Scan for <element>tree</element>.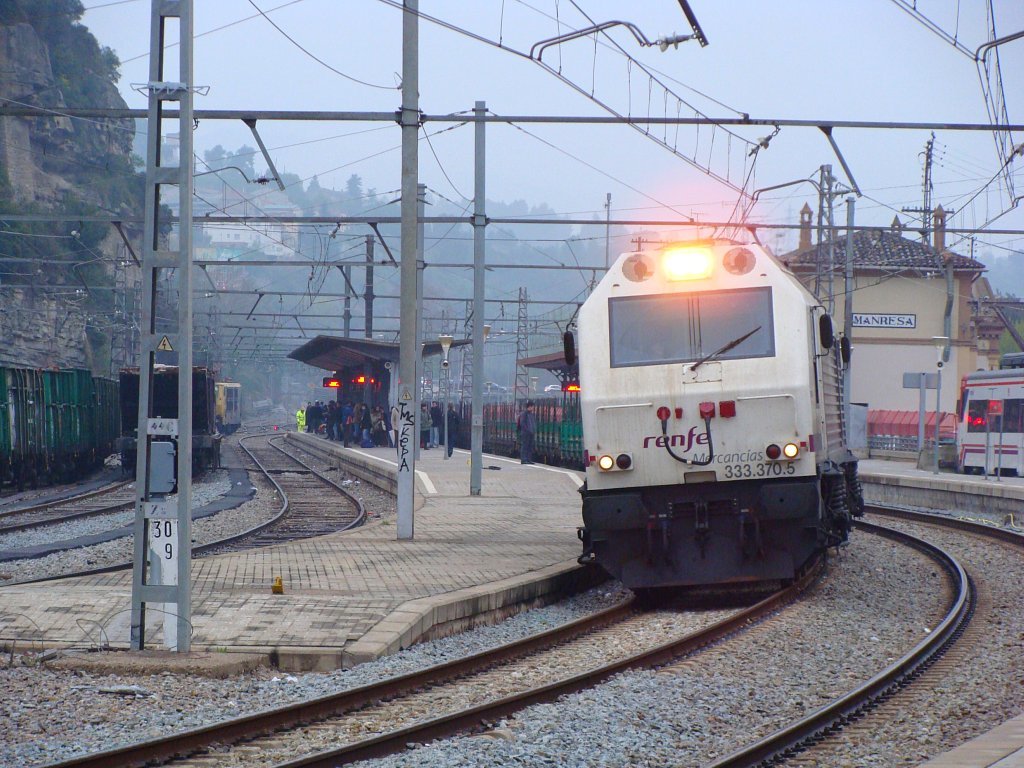
Scan result: (304,173,326,216).
